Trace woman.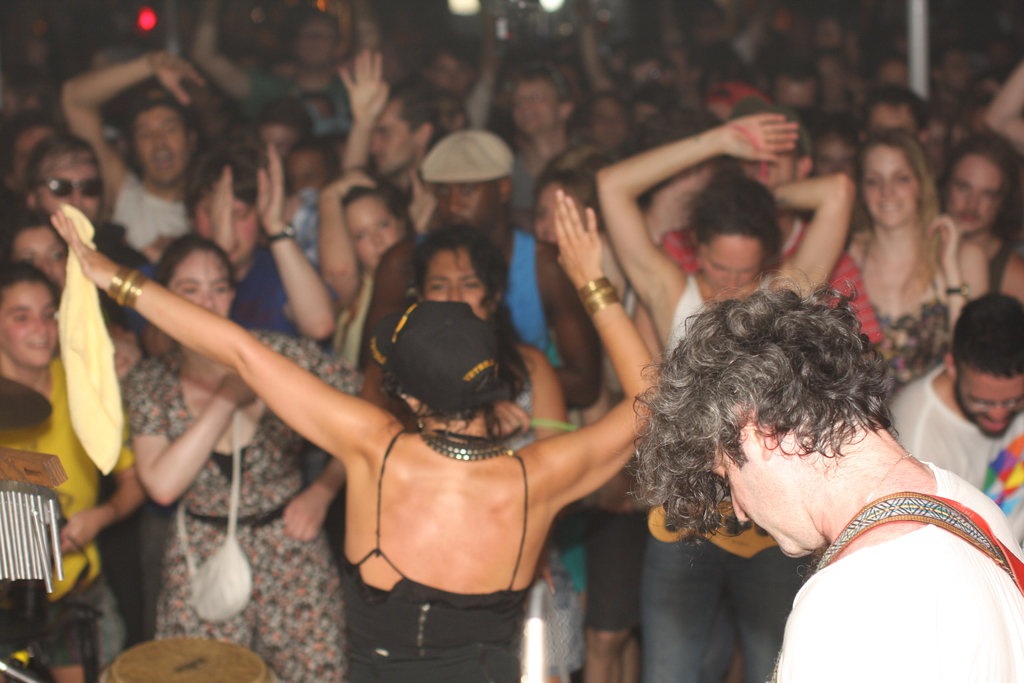
Traced to box(116, 228, 371, 682).
